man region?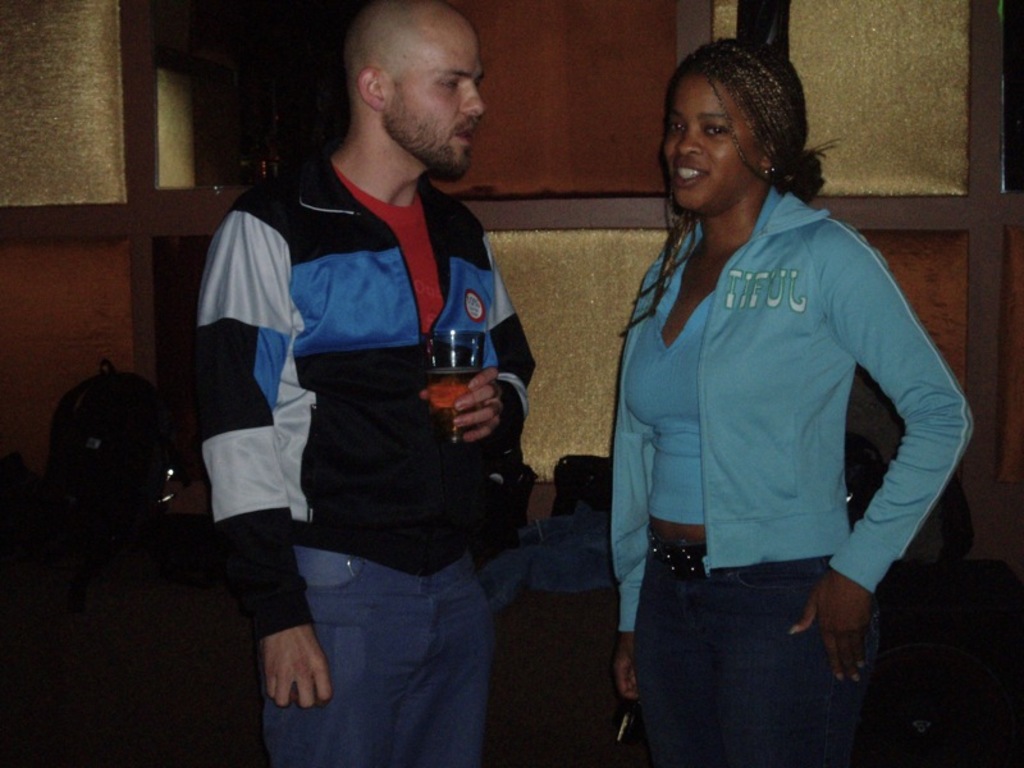
detection(173, 3, 540, 767)
